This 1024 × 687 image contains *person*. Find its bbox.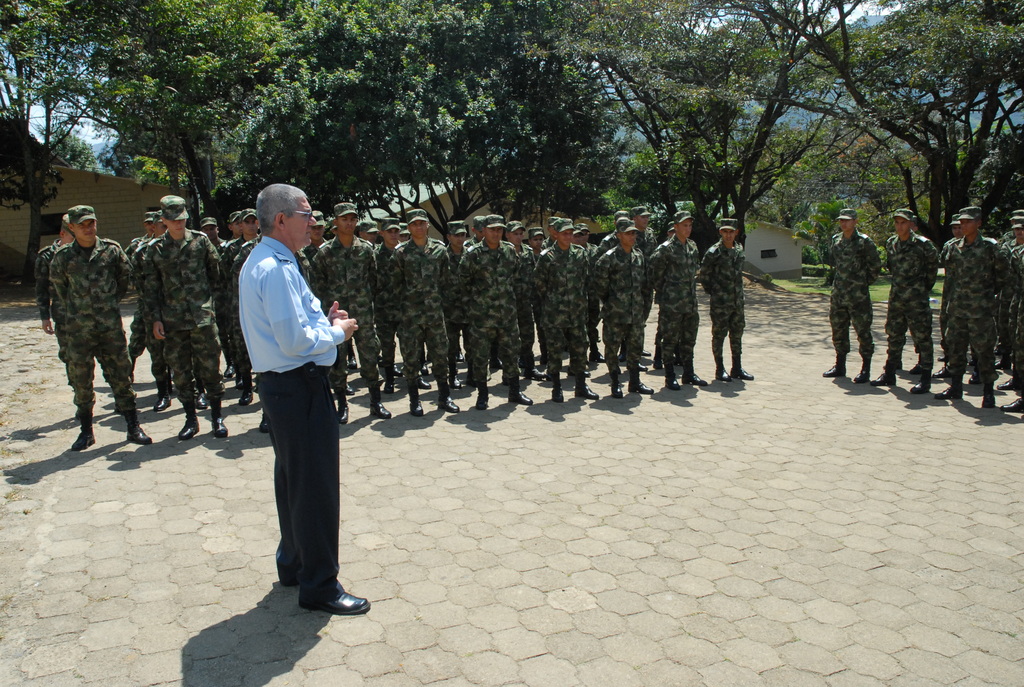
[x1=530, y1=214, x2=591, y2=406].
